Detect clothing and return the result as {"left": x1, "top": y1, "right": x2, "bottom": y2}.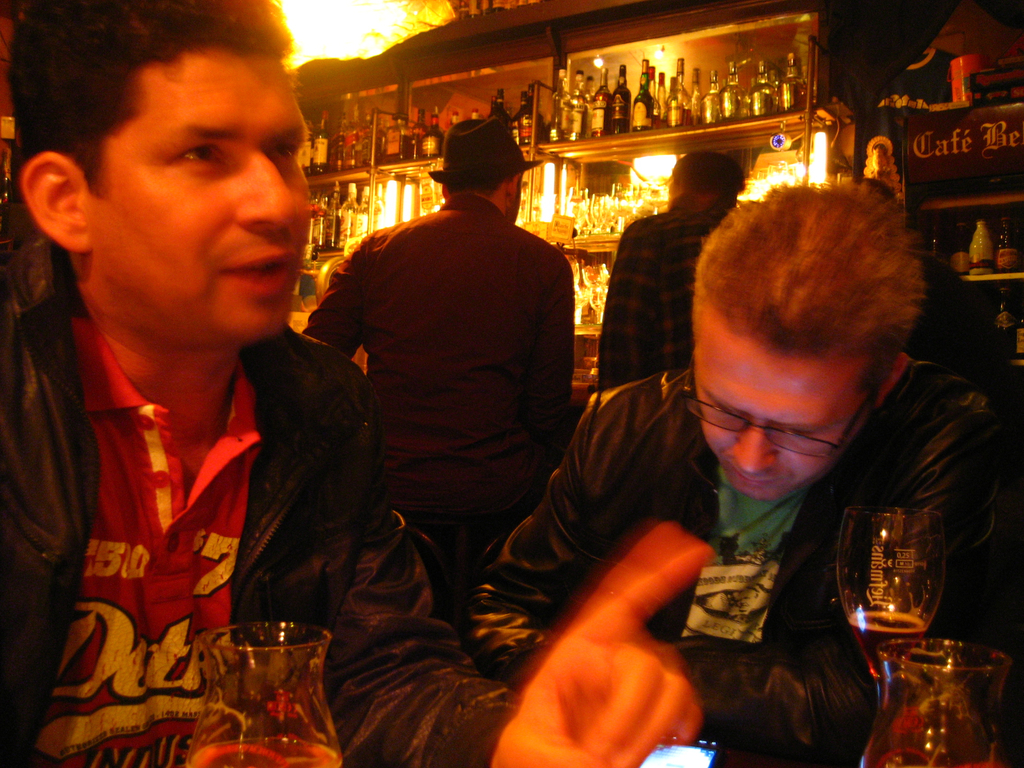
{"left": 4, "top": 286, "right": 518, "bottom": 767}.
